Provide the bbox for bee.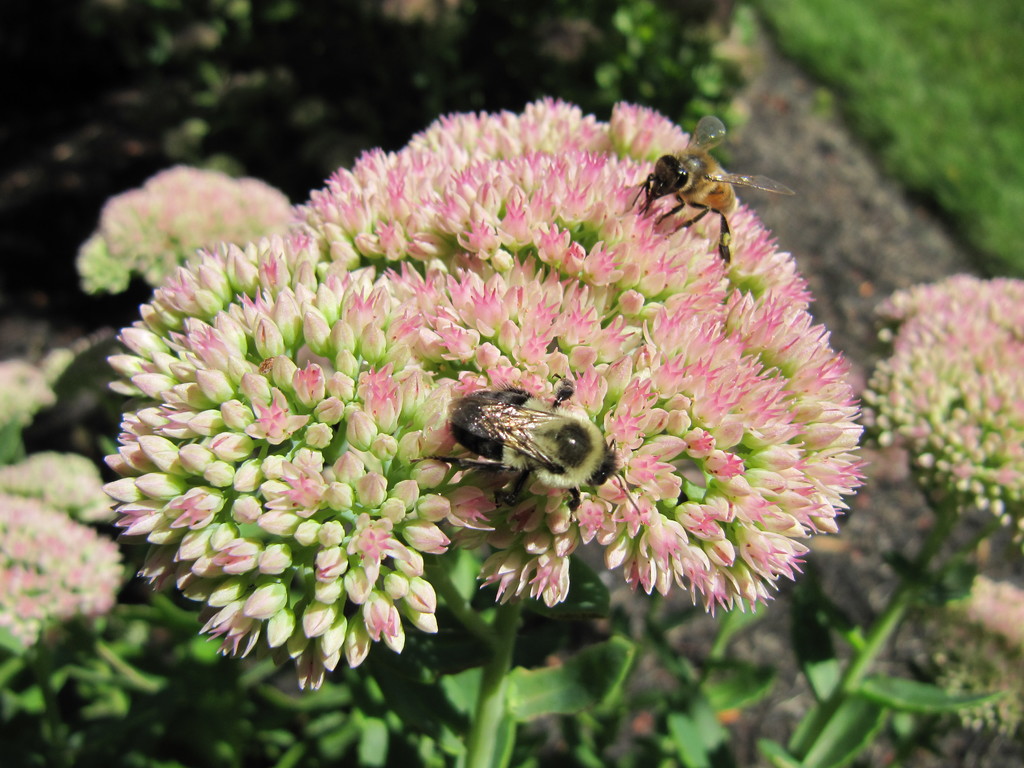
bbox=(430, 376, 625, 529).
